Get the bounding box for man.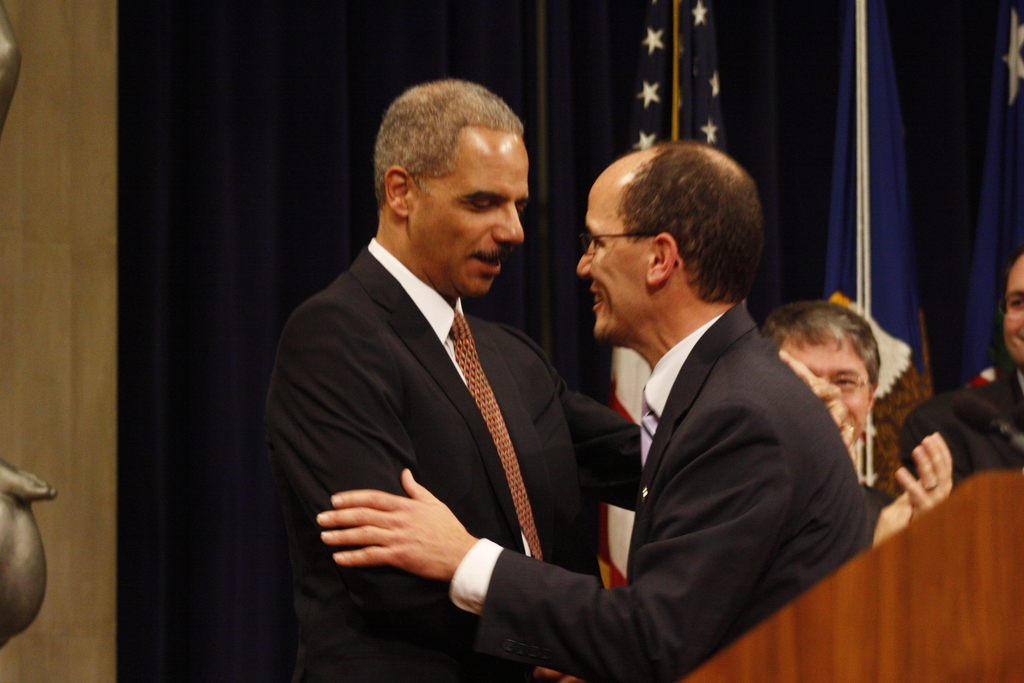
(902, 252, 1023, 502).
